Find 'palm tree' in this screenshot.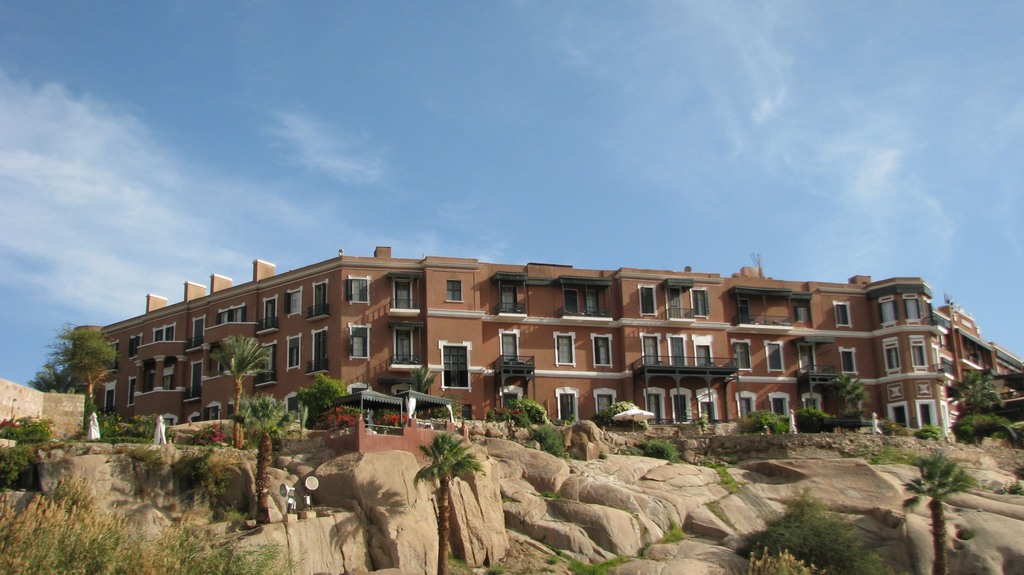
The bounding box for 'palm tree' is x1=209, y1=328, x2=248, y2=436.
